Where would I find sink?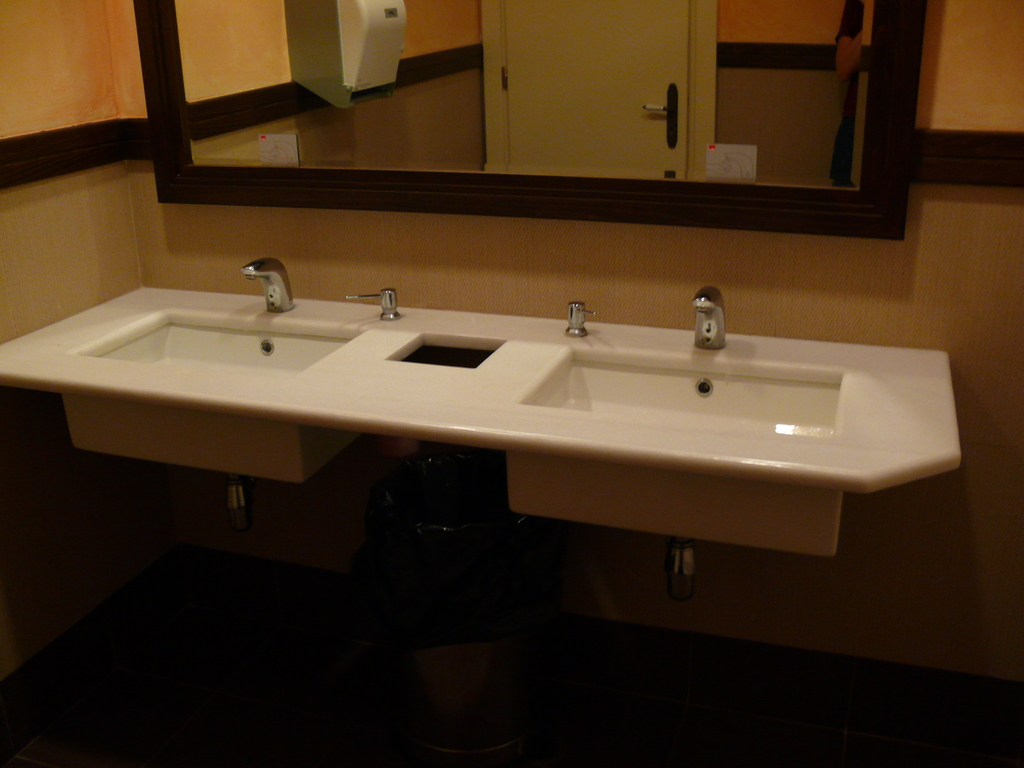
At <box>518,285,849,445</box>.
